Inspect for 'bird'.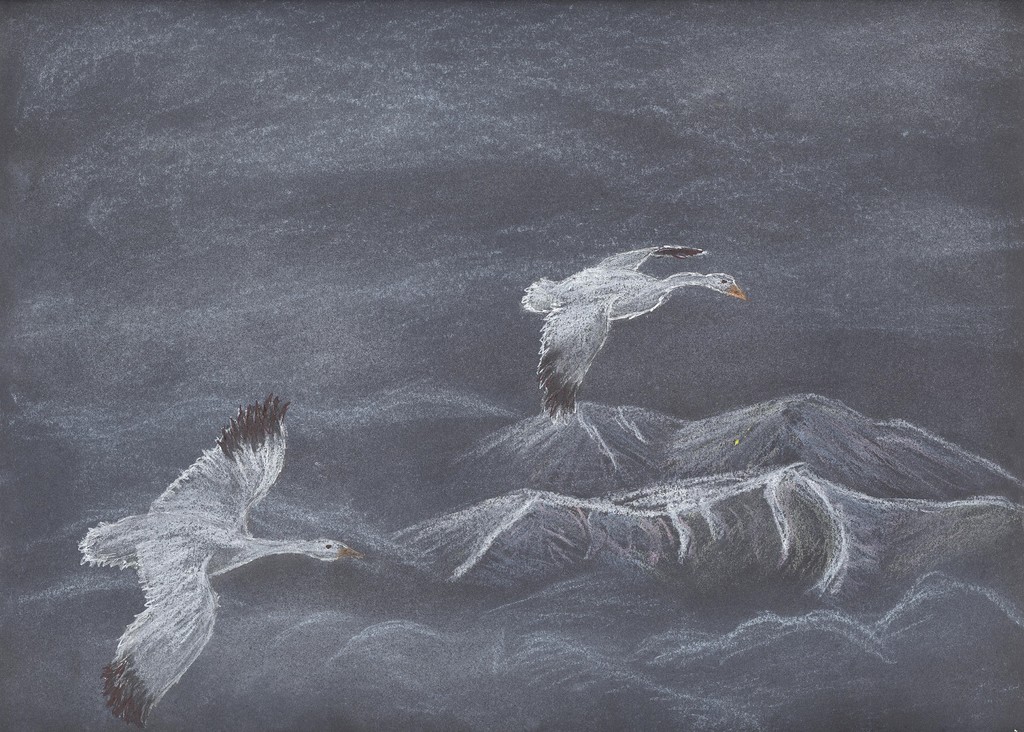
Inspection: rect(76, 394, 372, 731).
